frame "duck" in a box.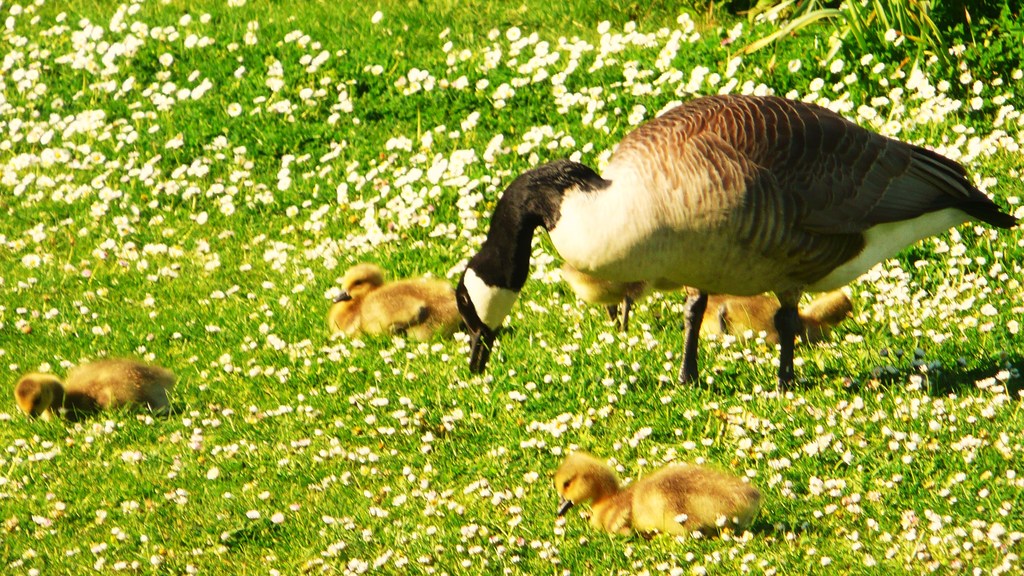
crop(325, 258, 459, 338).
